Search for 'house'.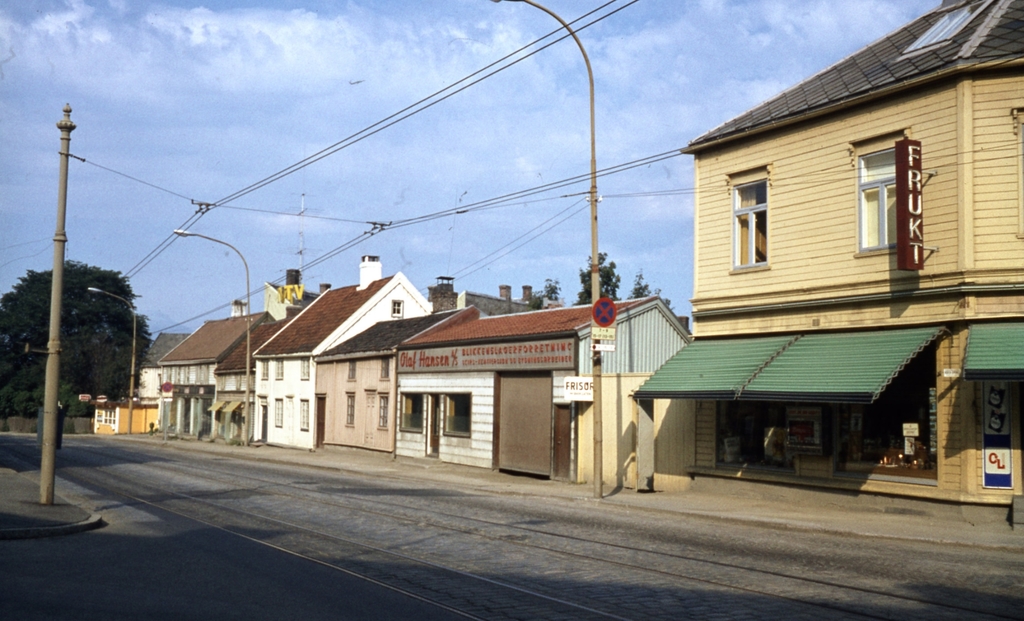
Found at detection(633, 0, 1023, 524).
